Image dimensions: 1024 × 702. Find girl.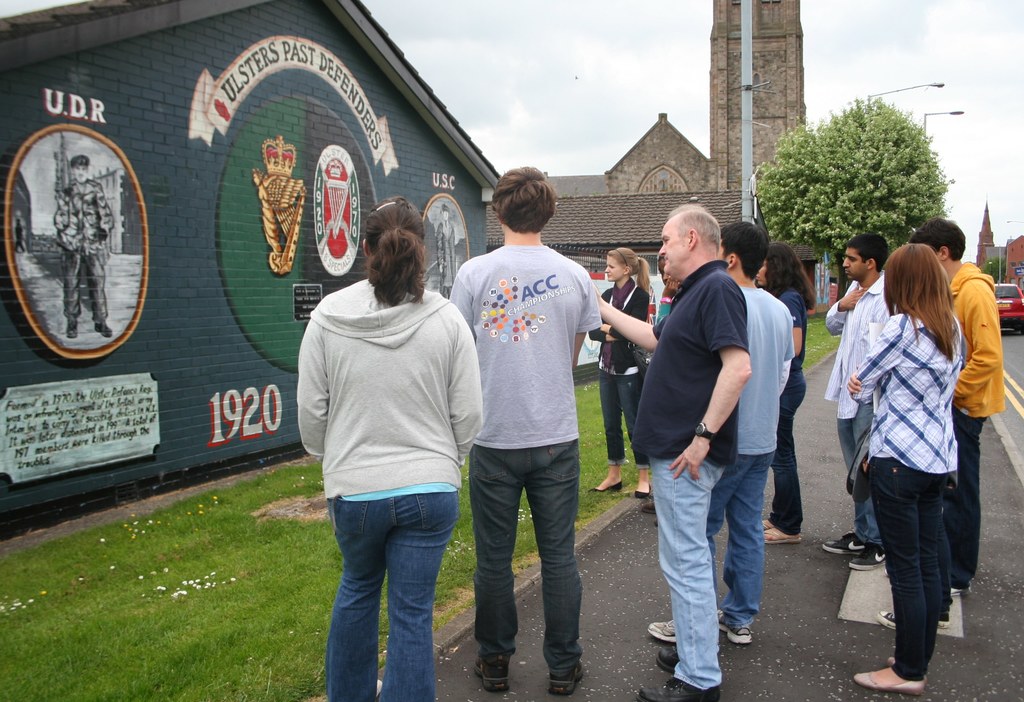
756, 240, 815, 540.
